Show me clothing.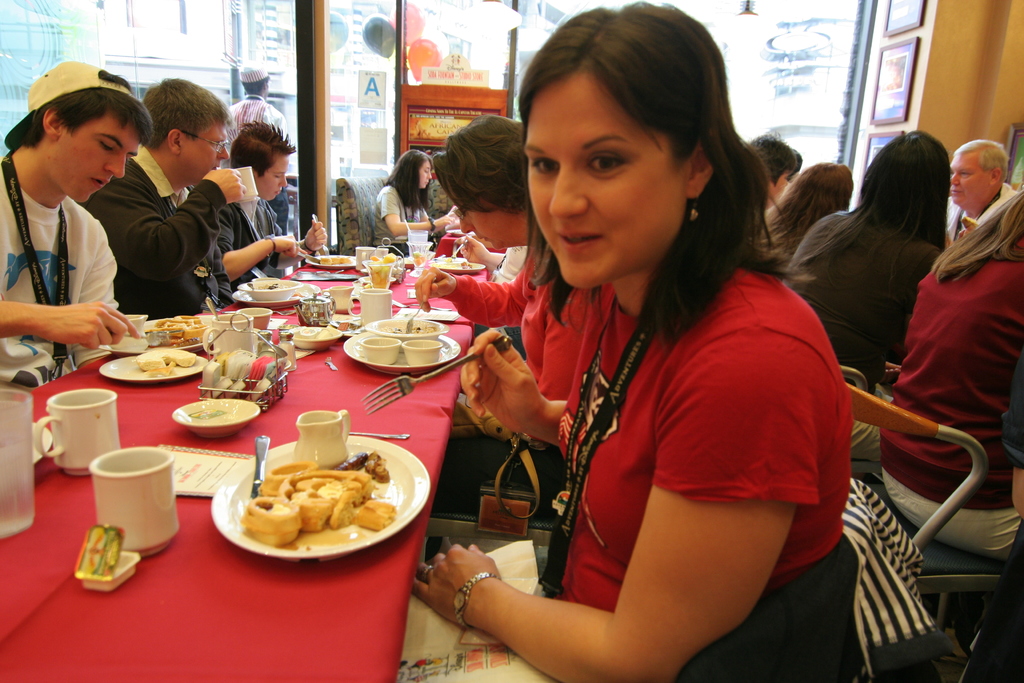
clothing is here: (left=764, top=214, right=801, bottom=260).
